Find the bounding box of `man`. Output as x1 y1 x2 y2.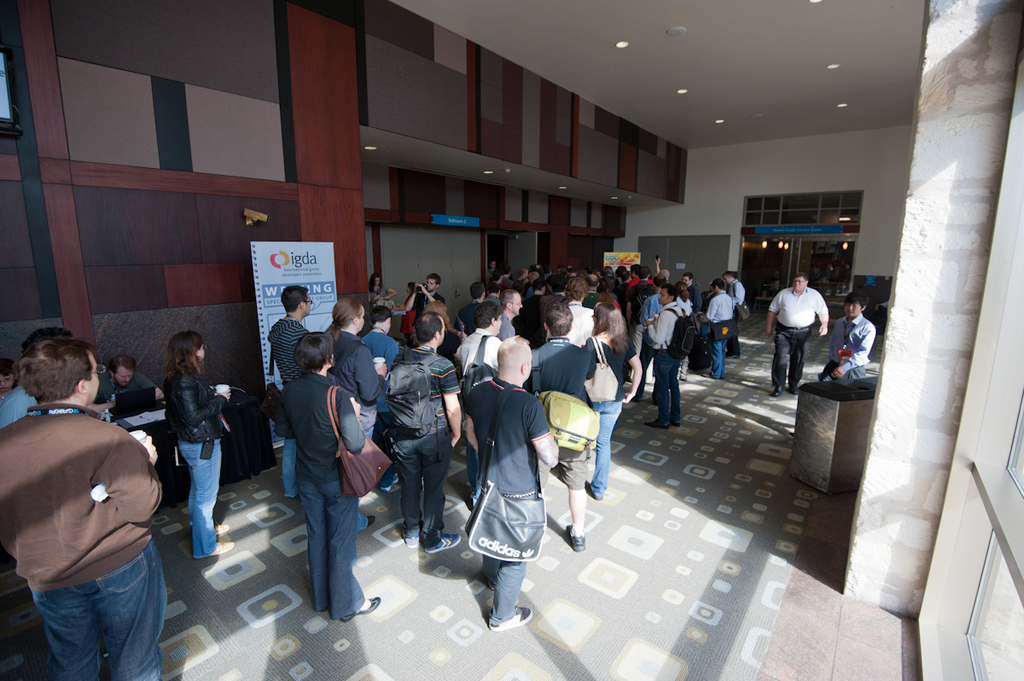
544 278 599 351.
